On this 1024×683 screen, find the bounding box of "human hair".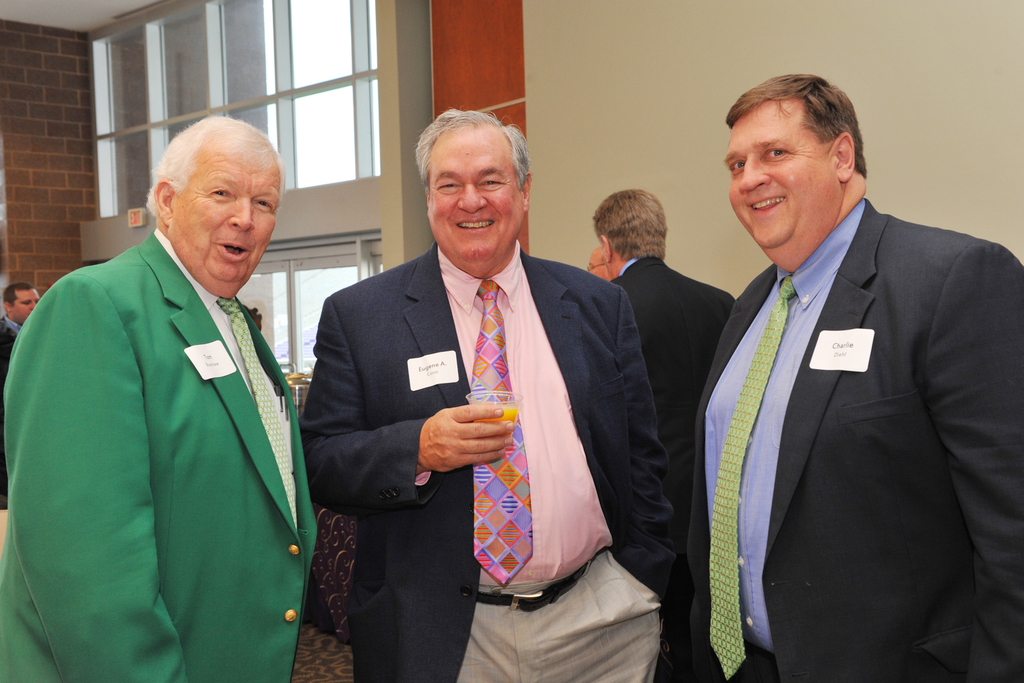
Bounding box: x1=414 y1=108 x2=530 y2=194.
